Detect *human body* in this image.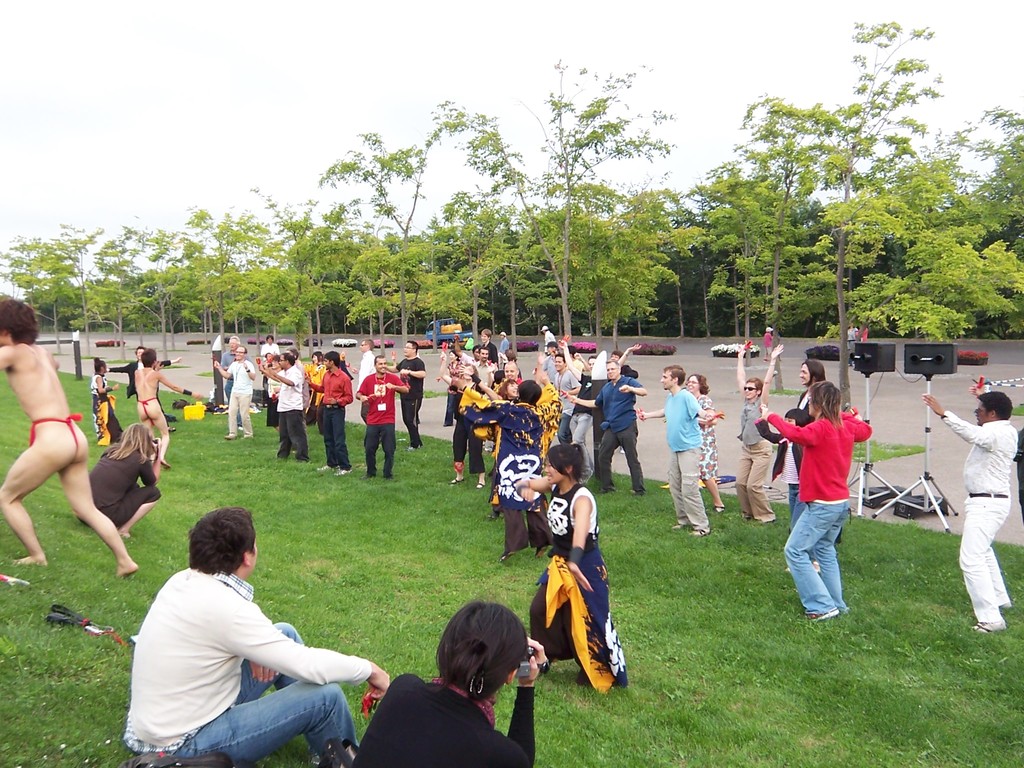
Detection: box=[1014, 422, 1023, 524].
